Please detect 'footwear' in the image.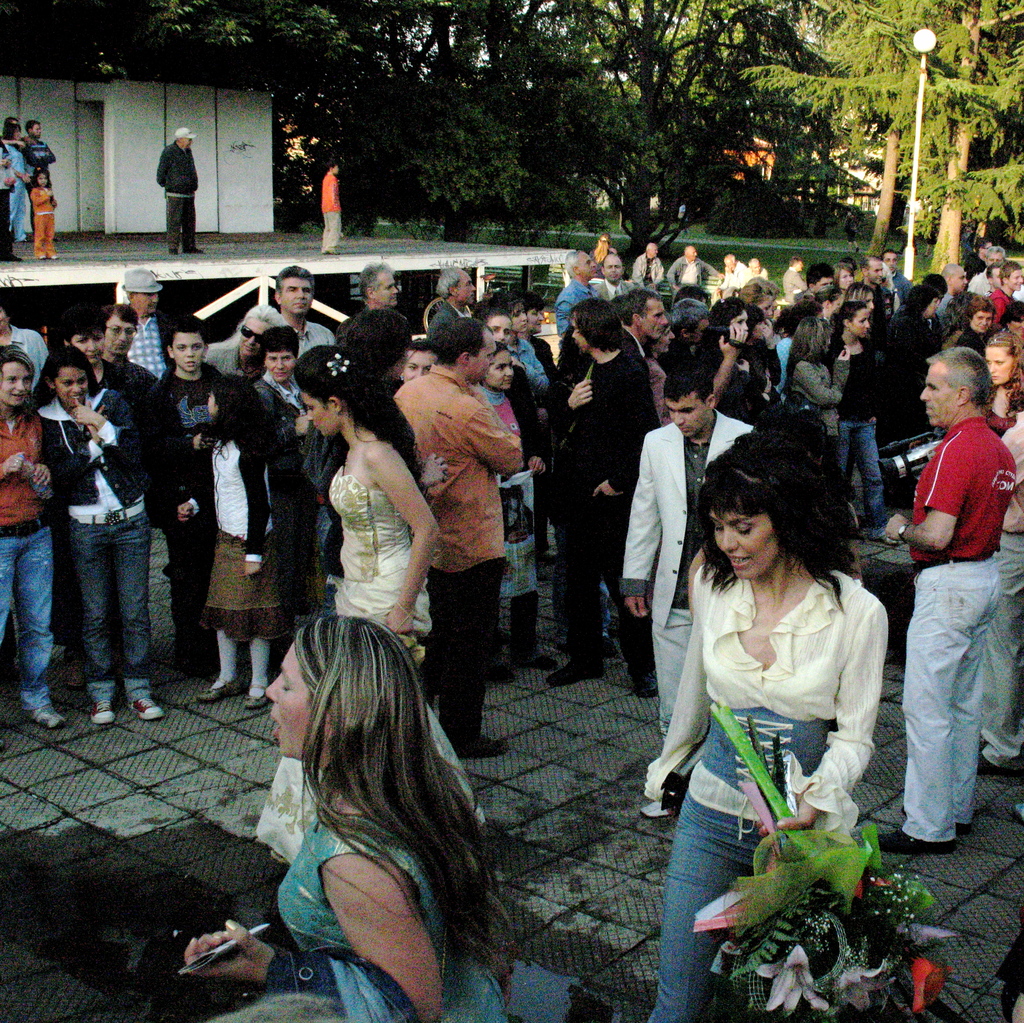
[left=631, top=669, right=654, bottom=698].
